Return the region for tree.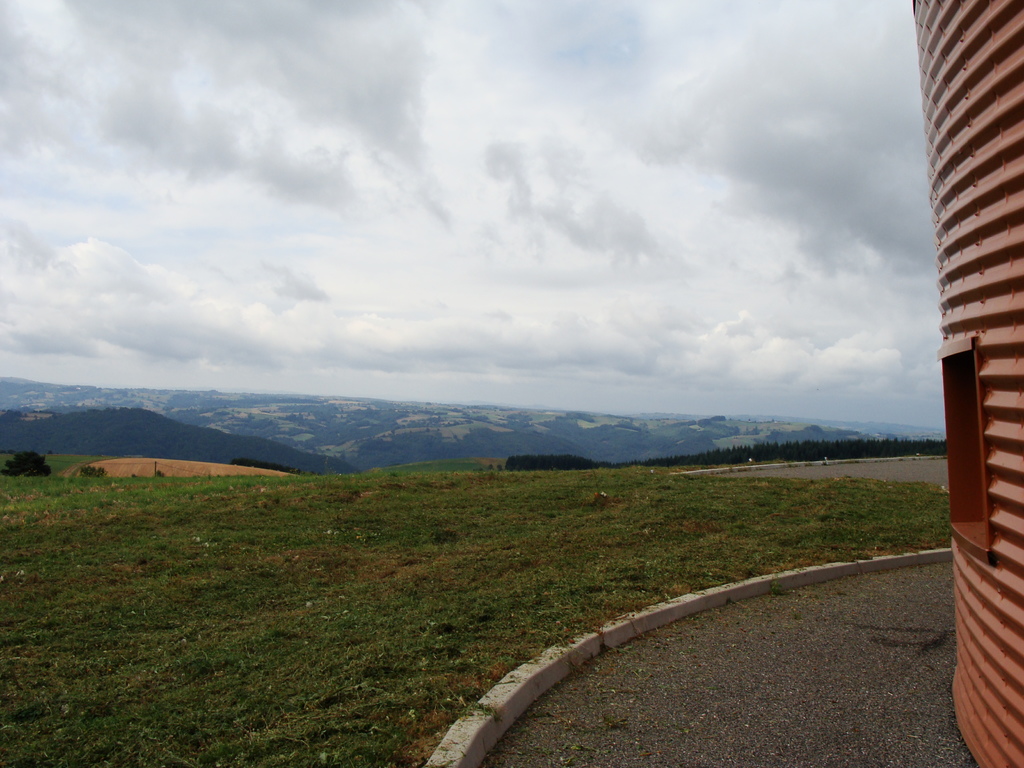
[0, 449, 51, 478].
